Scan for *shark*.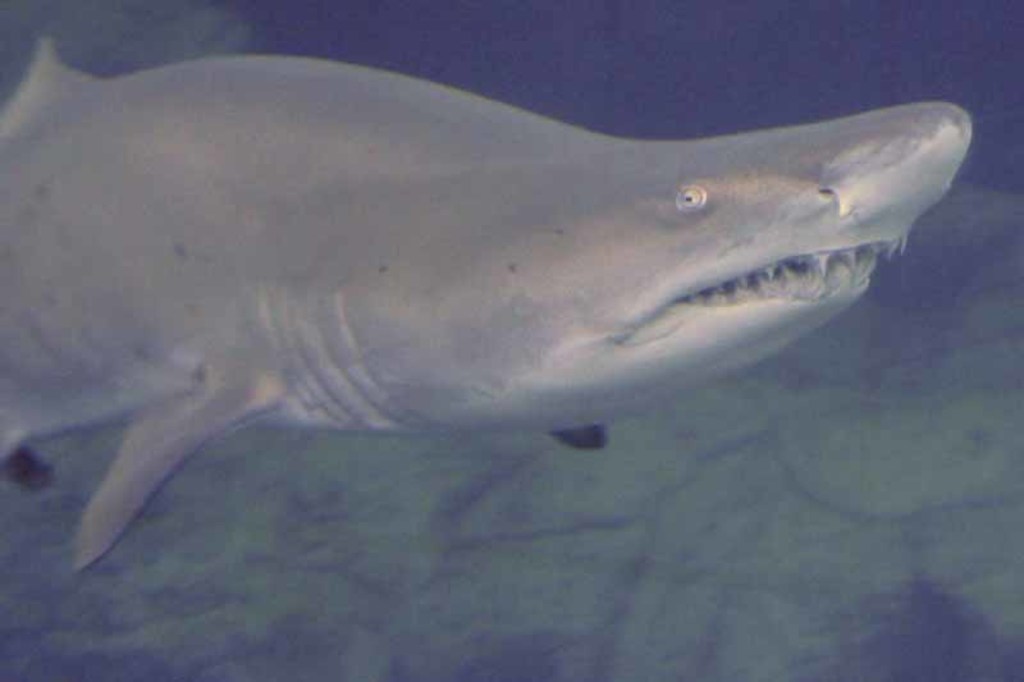
Scan result: (x1=1, y1=38, x2=973, y2=569).
